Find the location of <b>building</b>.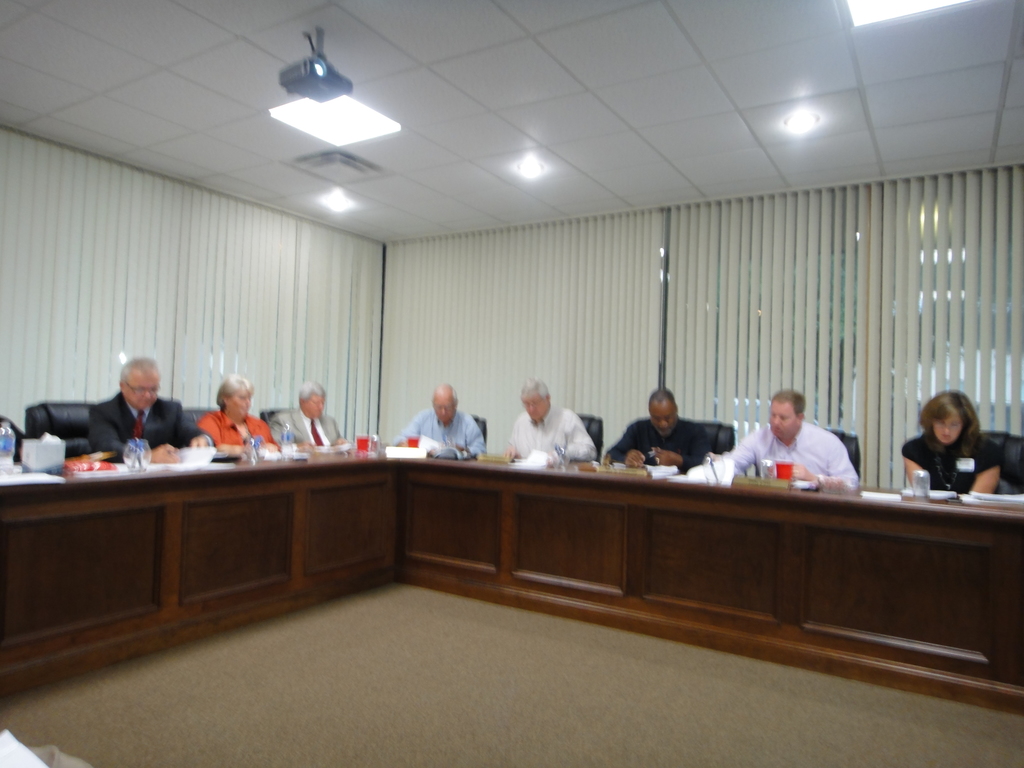
Location: region(0, 0, 1023, 767).
